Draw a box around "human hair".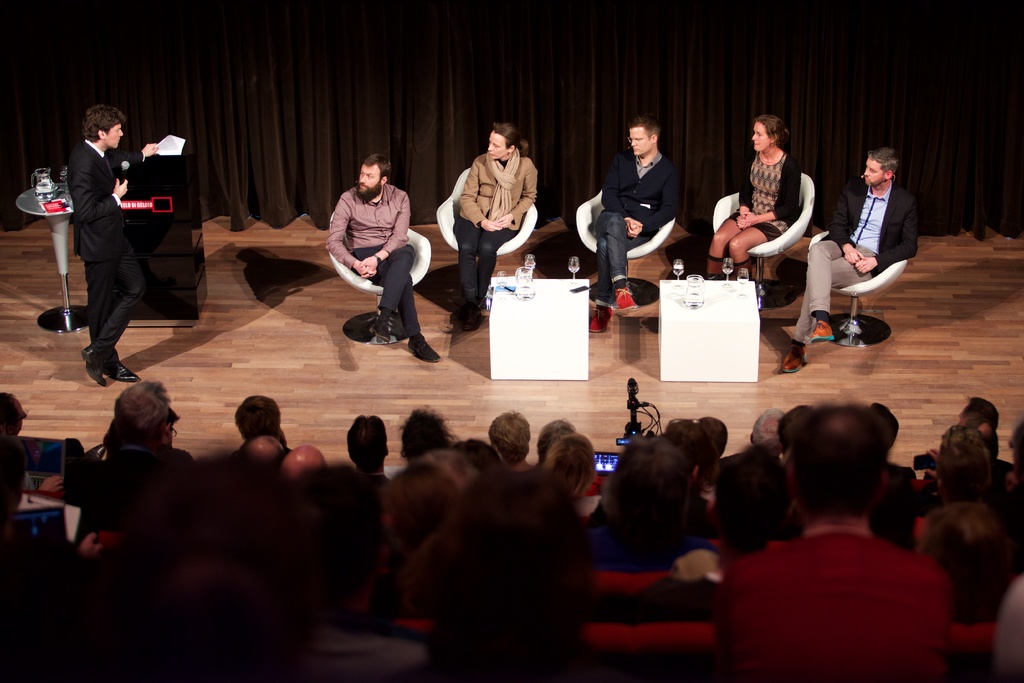
241:433:285:475.
